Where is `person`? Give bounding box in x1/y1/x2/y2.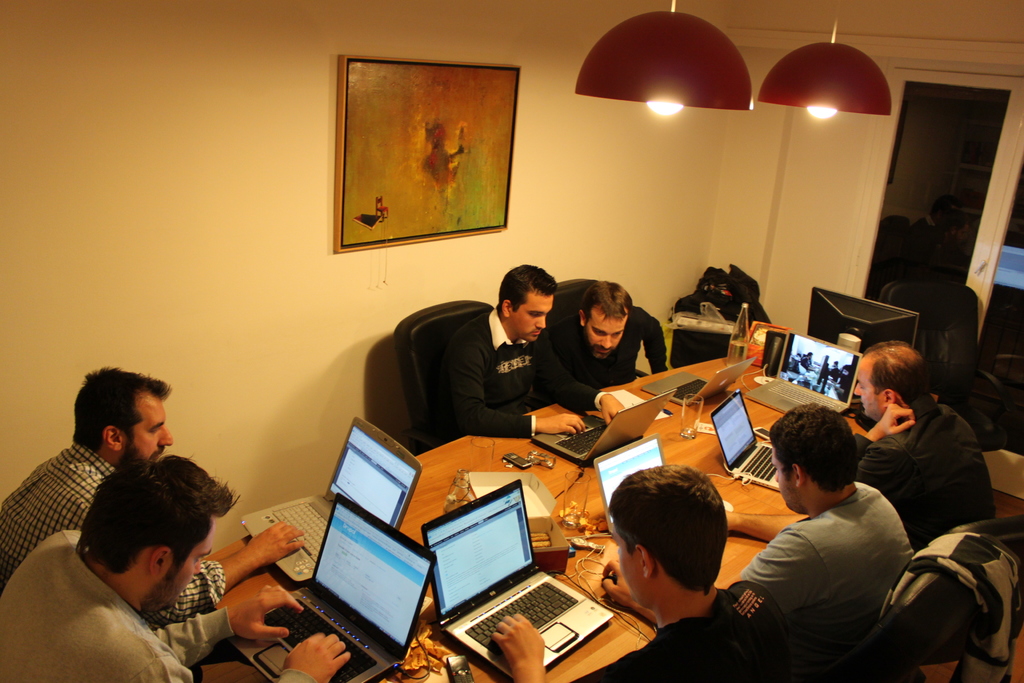
826/361/837/381.
